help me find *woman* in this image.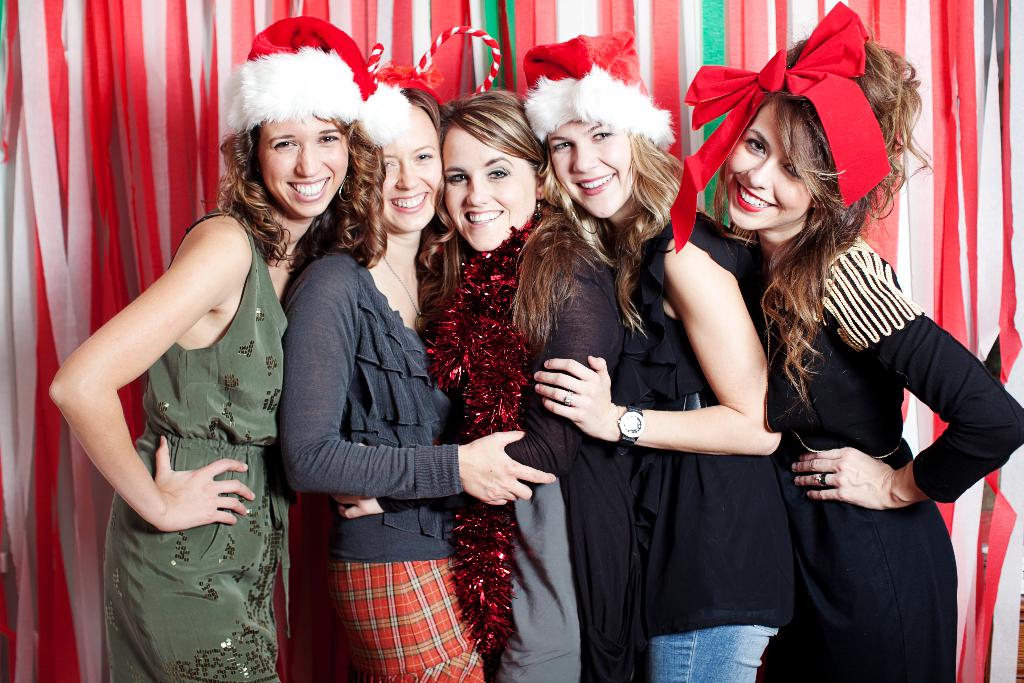
Found it: crop(414, 86, 636, 682).
